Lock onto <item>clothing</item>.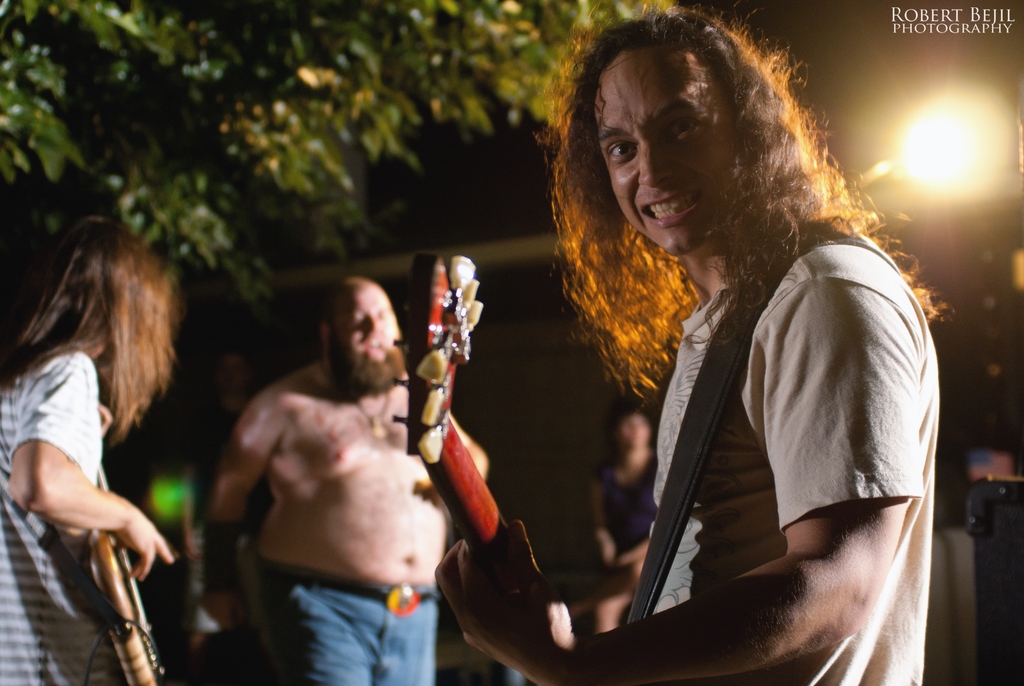
Locked: [left=620, top=209, right=940, bottom=685].
